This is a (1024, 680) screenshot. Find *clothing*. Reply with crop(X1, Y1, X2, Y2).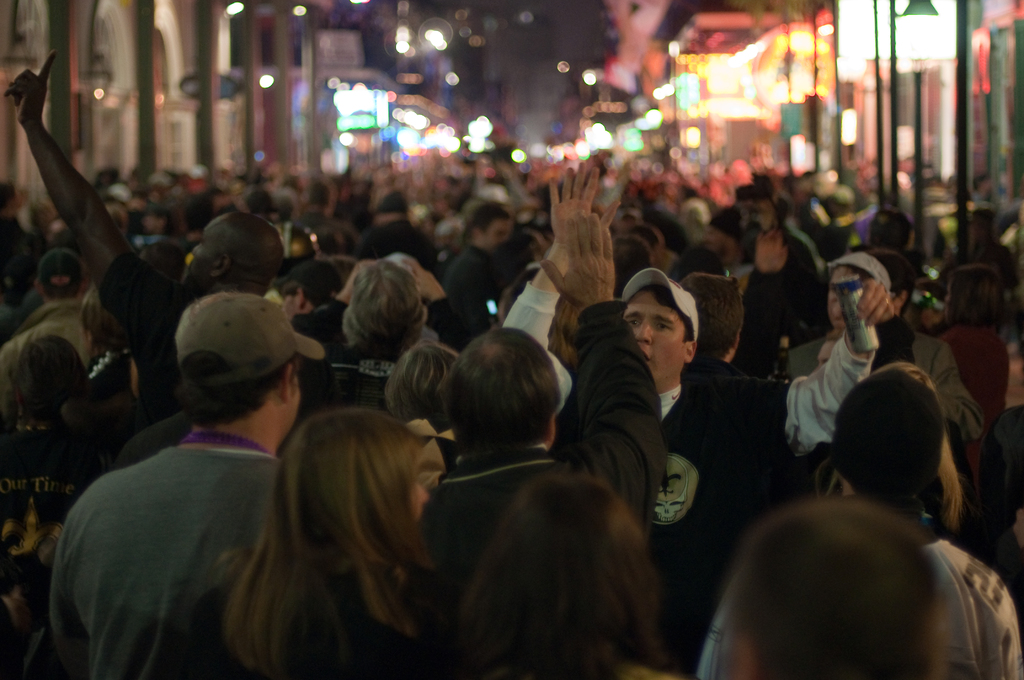
crop(182, 558, 498, 679).
